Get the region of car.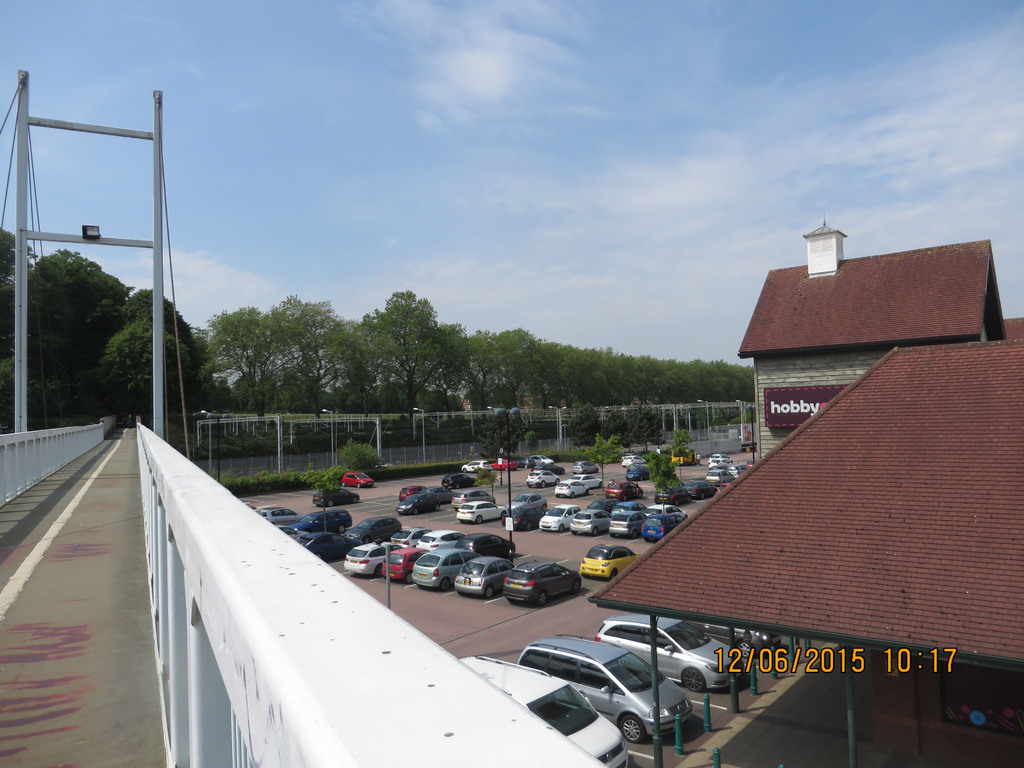
495, 454, 518, 468.
